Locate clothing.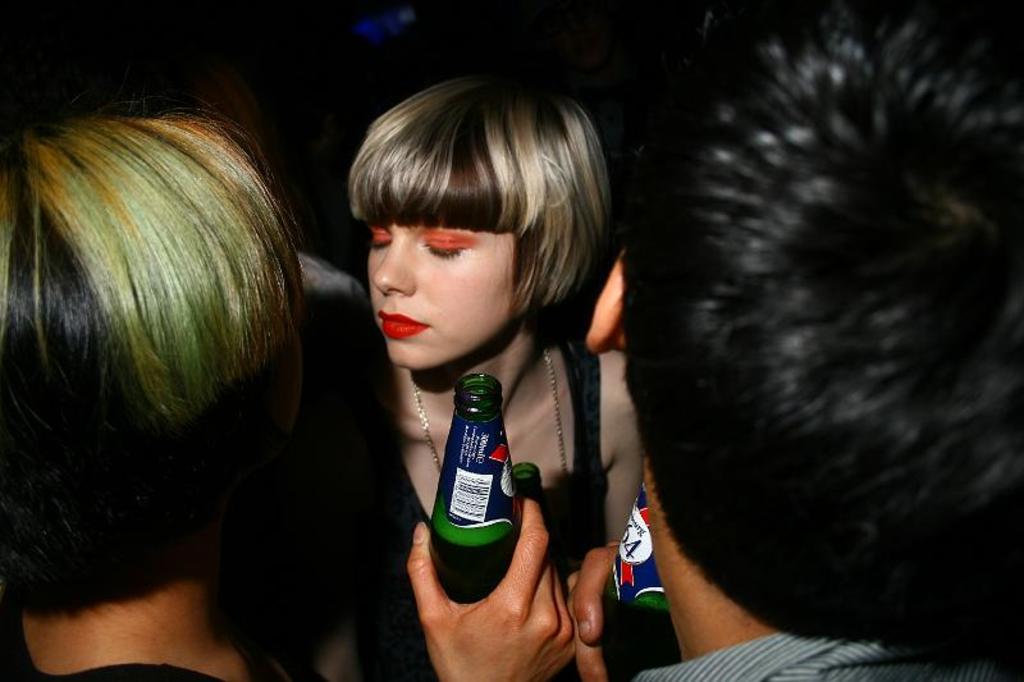
Bounding box: x1=616, y1=621, x2=1012, y2=681.
